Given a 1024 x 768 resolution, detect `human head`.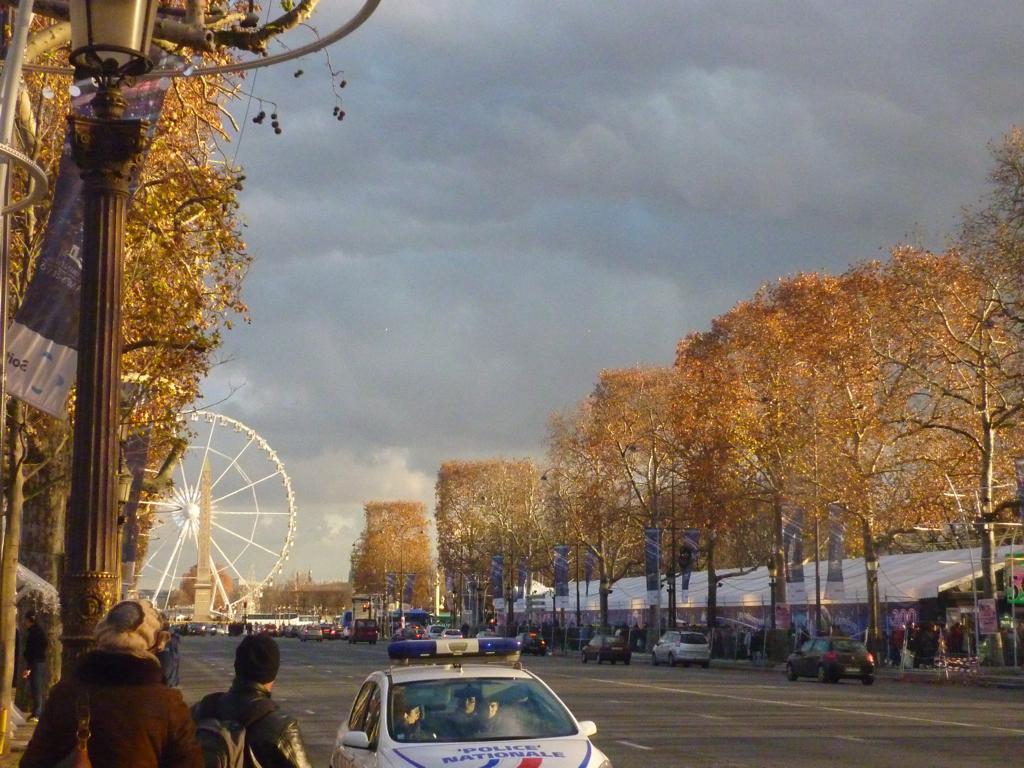
region(458, 696, 476, 713).
